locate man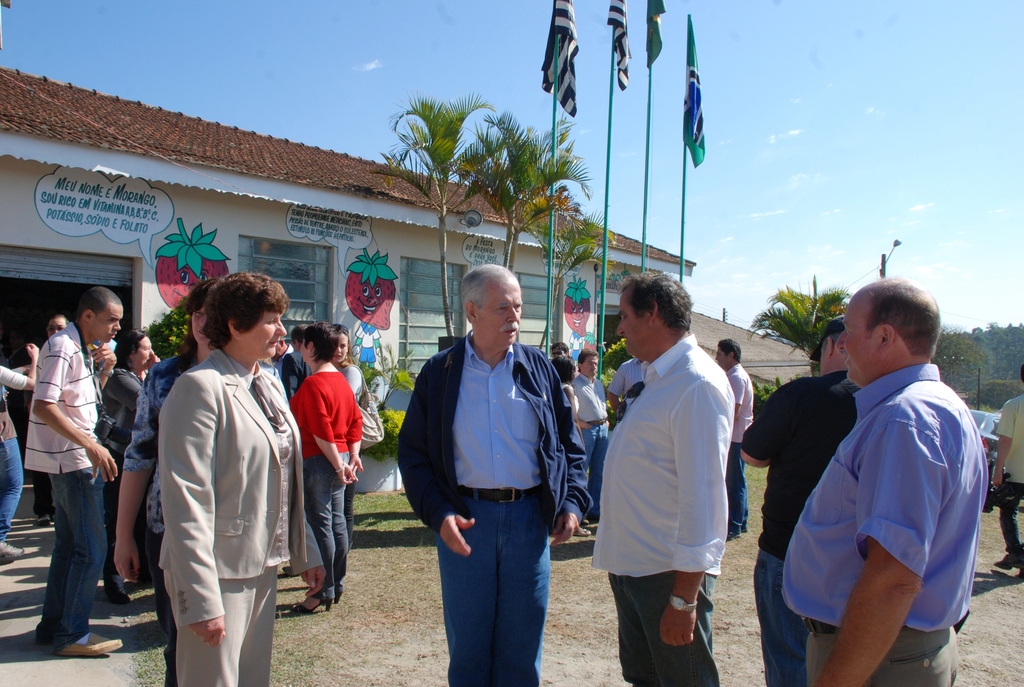
272:341:300:377
